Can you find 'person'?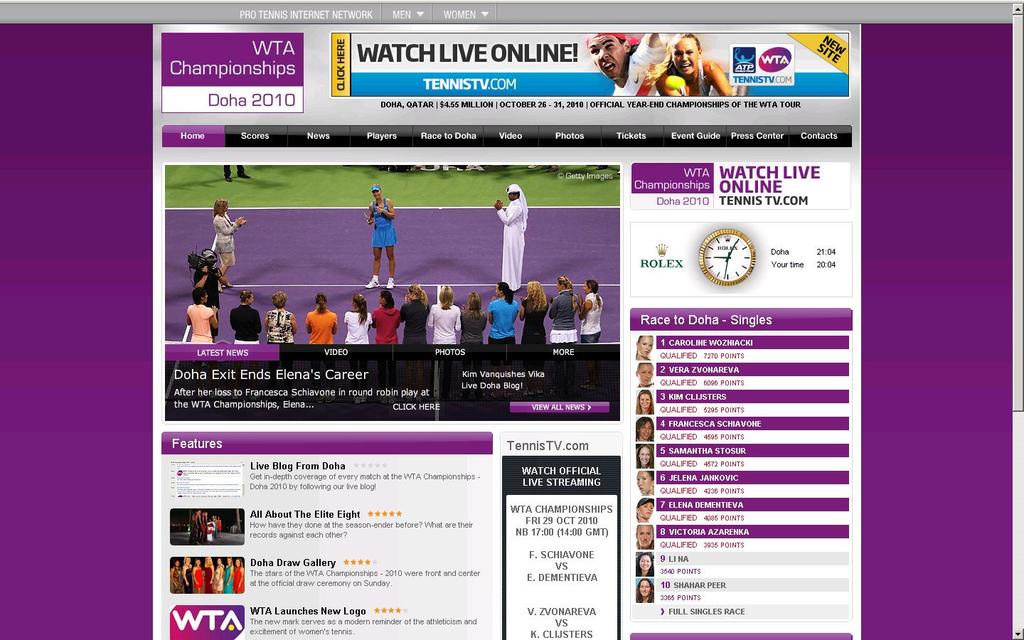
Yes, bounding box: {"left": 635, "top": 361, "right": 655, "bottom": 388}.
